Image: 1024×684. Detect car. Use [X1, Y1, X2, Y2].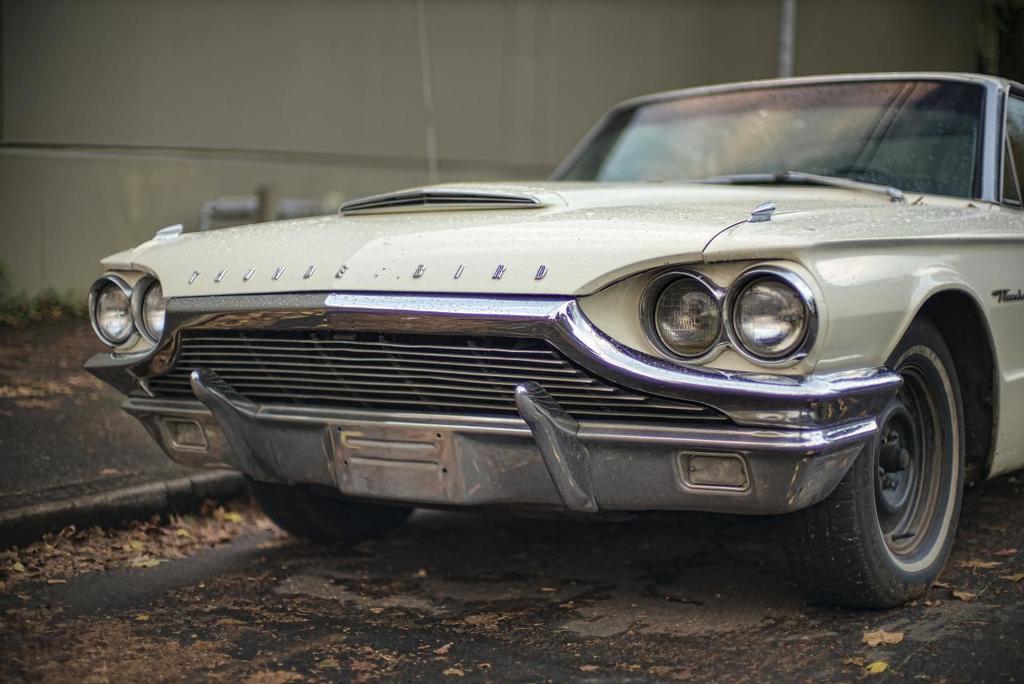
[97, 78, 1017, 605].
